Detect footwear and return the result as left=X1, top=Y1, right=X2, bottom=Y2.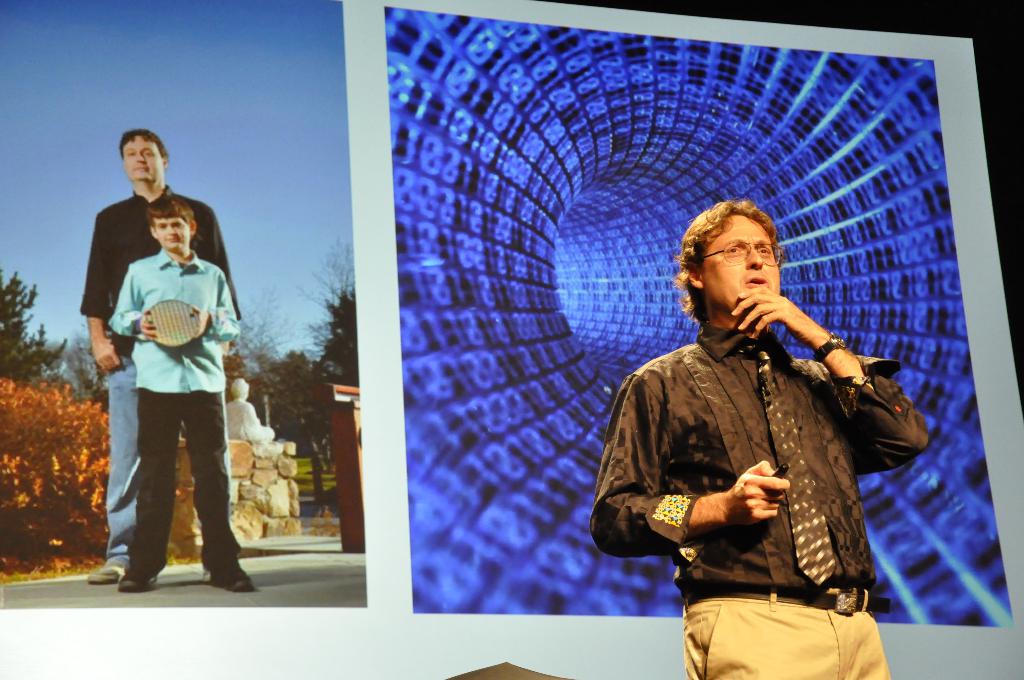
left=214, top=564, right=255, bottom=592.
